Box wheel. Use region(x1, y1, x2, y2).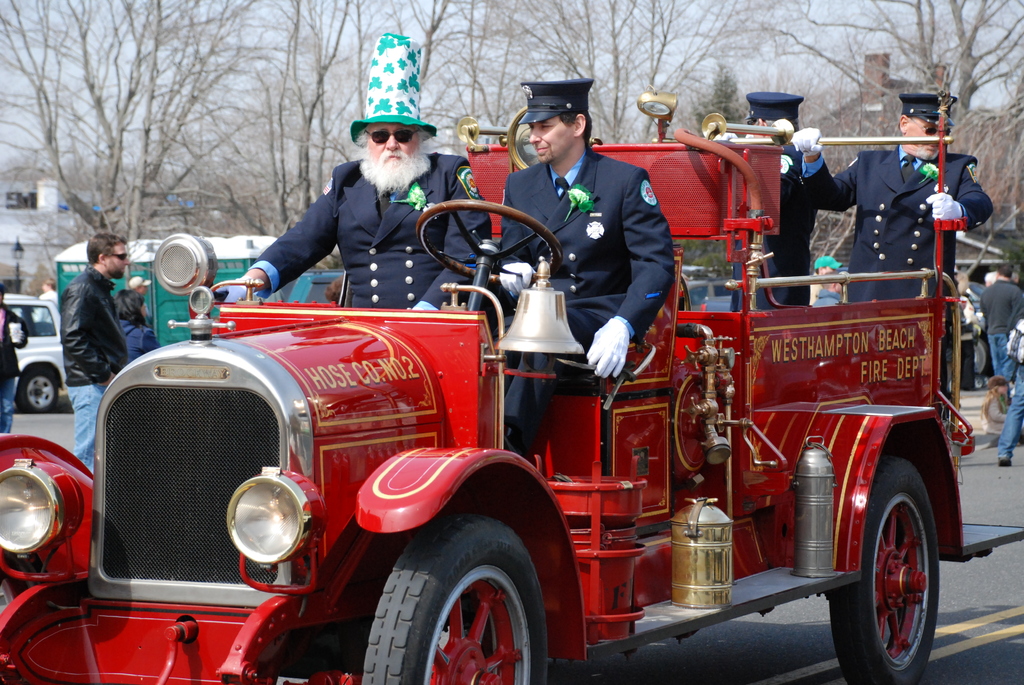
region(15, 368, 59, 411).
